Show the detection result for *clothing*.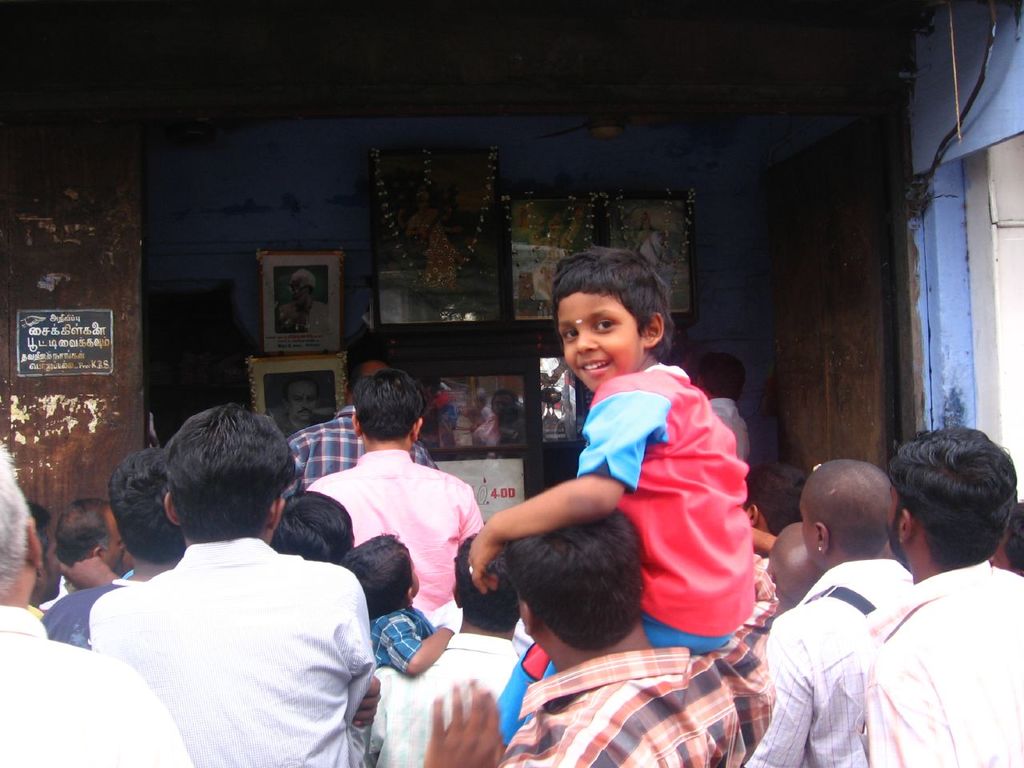
l=0, t=607, r=191, b=767.
